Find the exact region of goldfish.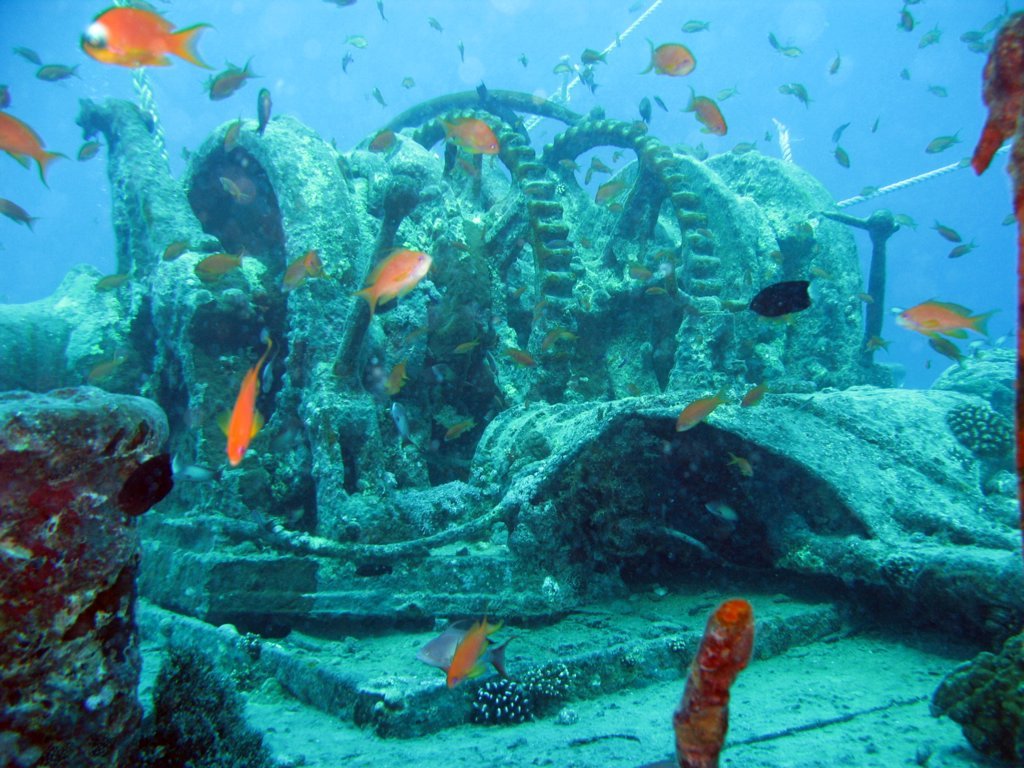
Exact region: [left=917, top=27, right=942, bottom=47].
